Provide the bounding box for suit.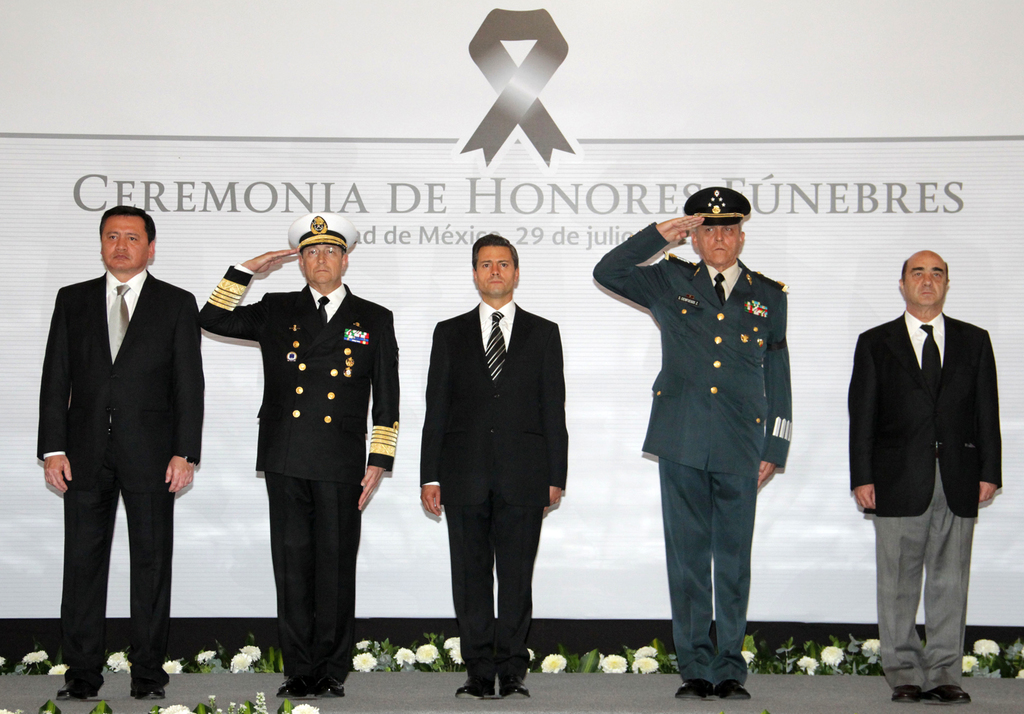
crop(195, 265, 400, 677).
